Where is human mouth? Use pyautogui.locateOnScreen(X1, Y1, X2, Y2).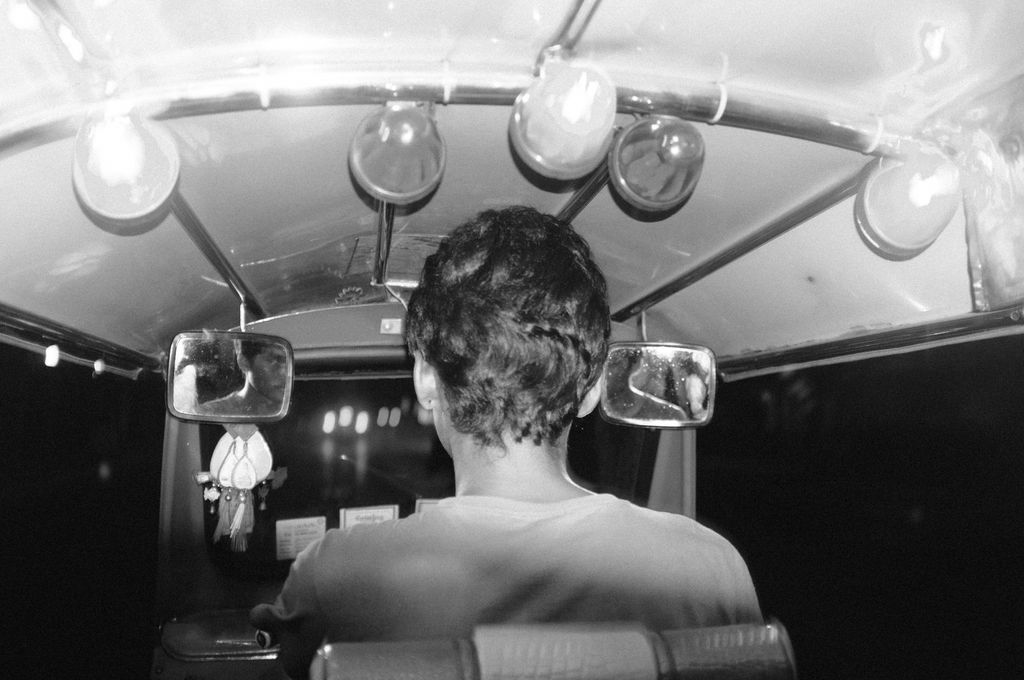
pyautogui.locateOnScreen(277, 386, 287, 396).
